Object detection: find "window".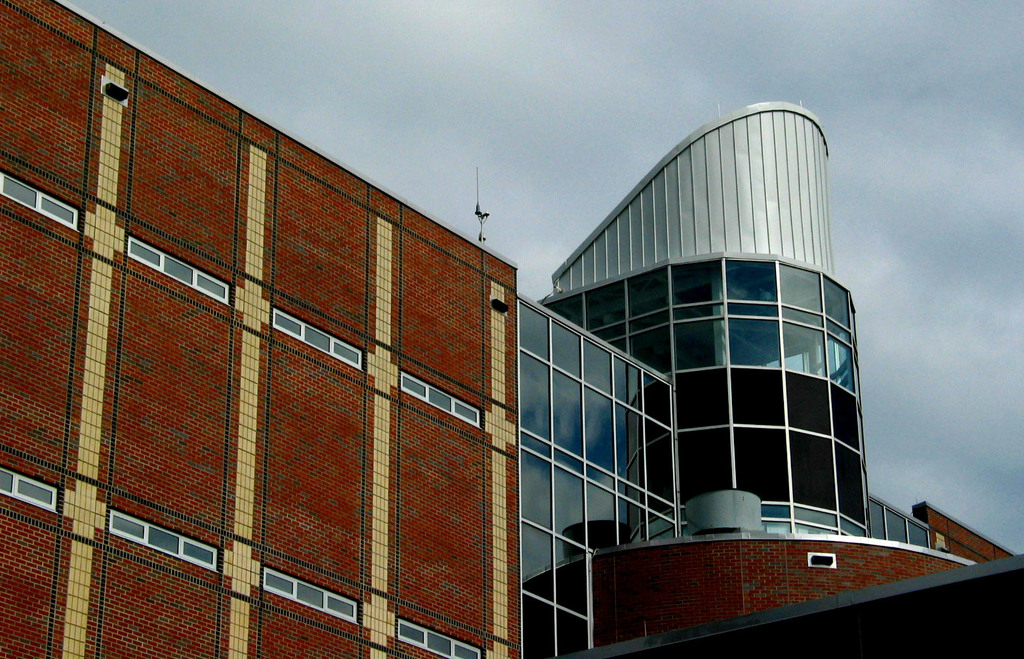
crop(258, 569, 360, 623).
